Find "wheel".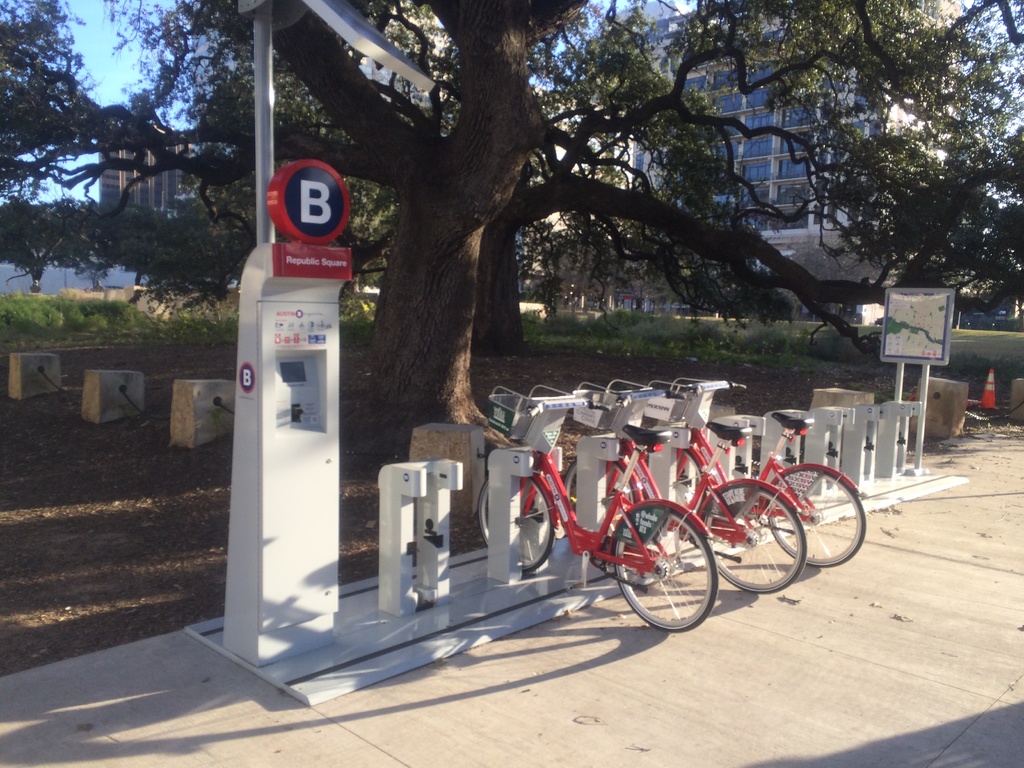
(x1=568, y1=459, x2=627, y2=532).
